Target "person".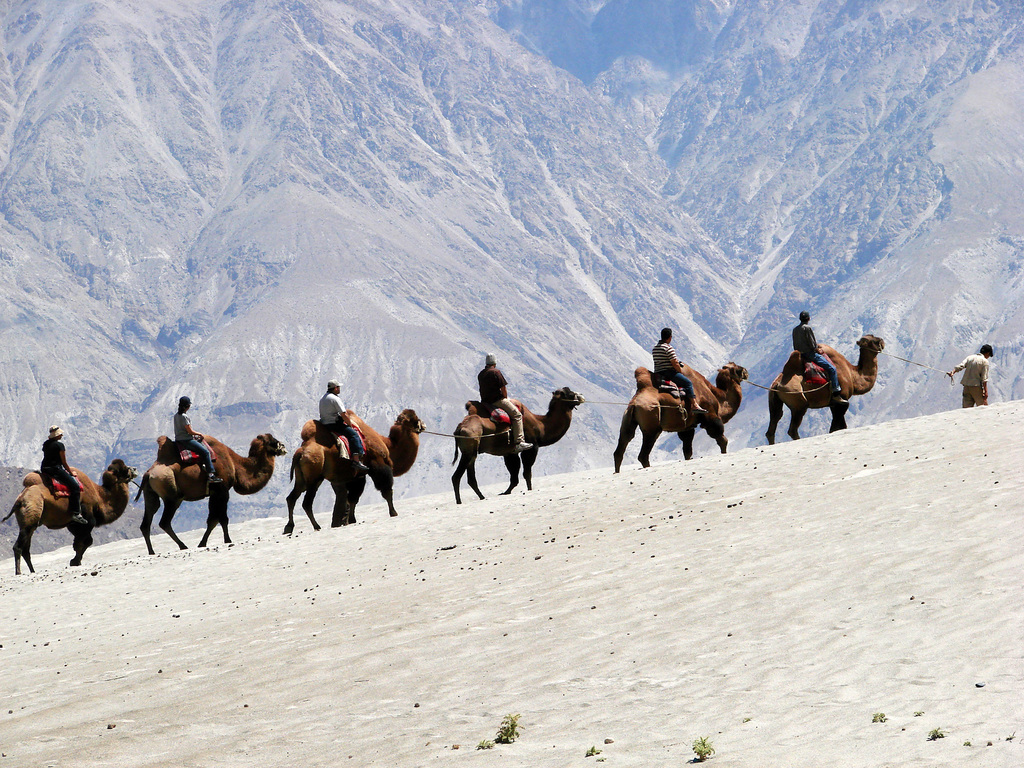
Target region: {"x1": 317, "y1": 380, "x2": 371, "y2": 471}.
